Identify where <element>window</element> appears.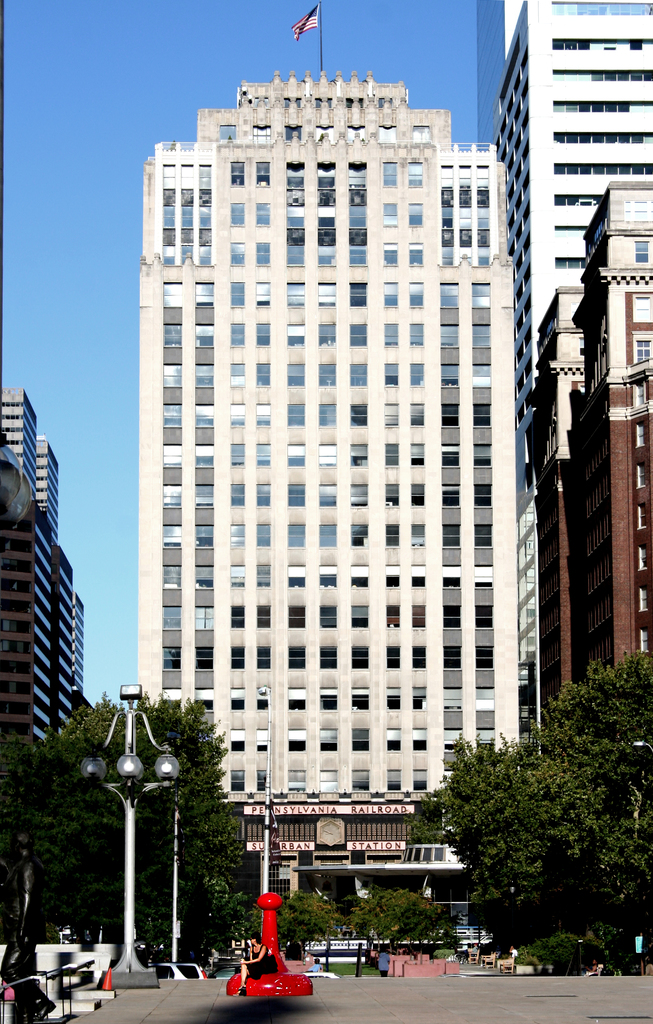
Appears at [x1=255, y1=278, x2=273, y2=312].
